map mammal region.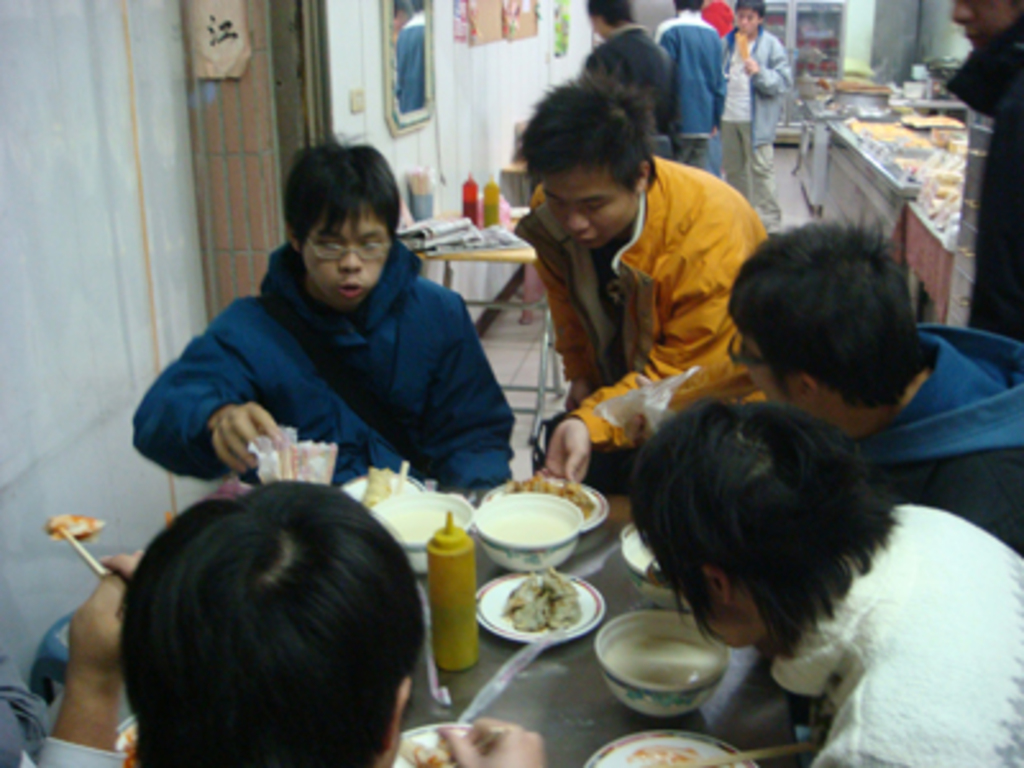
Mapped to 717/0/791/225.
